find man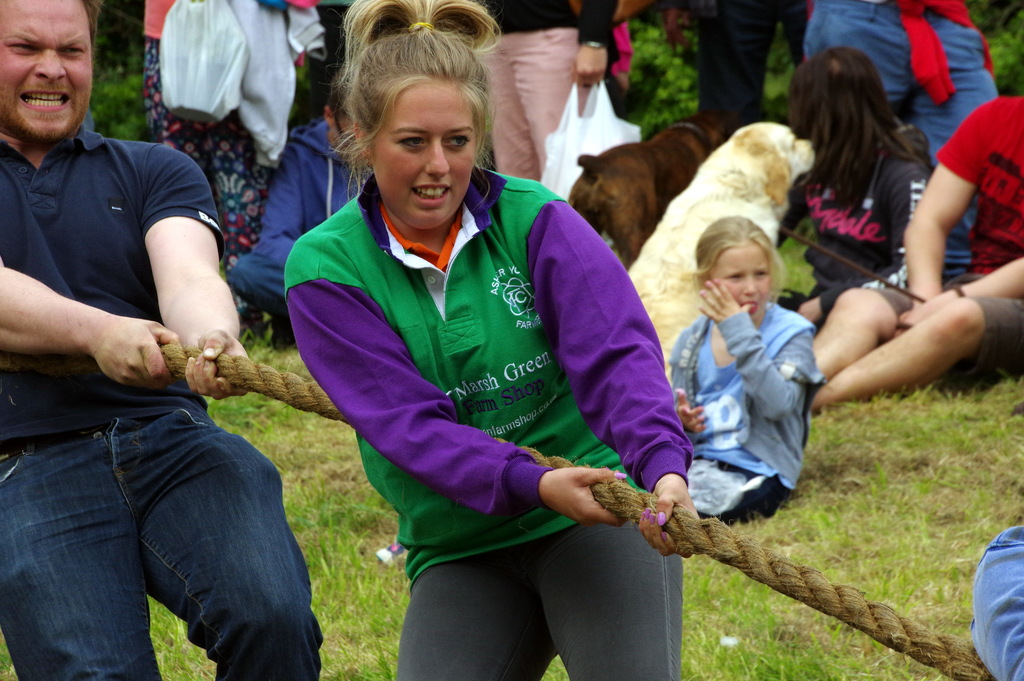
[left=0, top=11, right=268, bottom=625]
